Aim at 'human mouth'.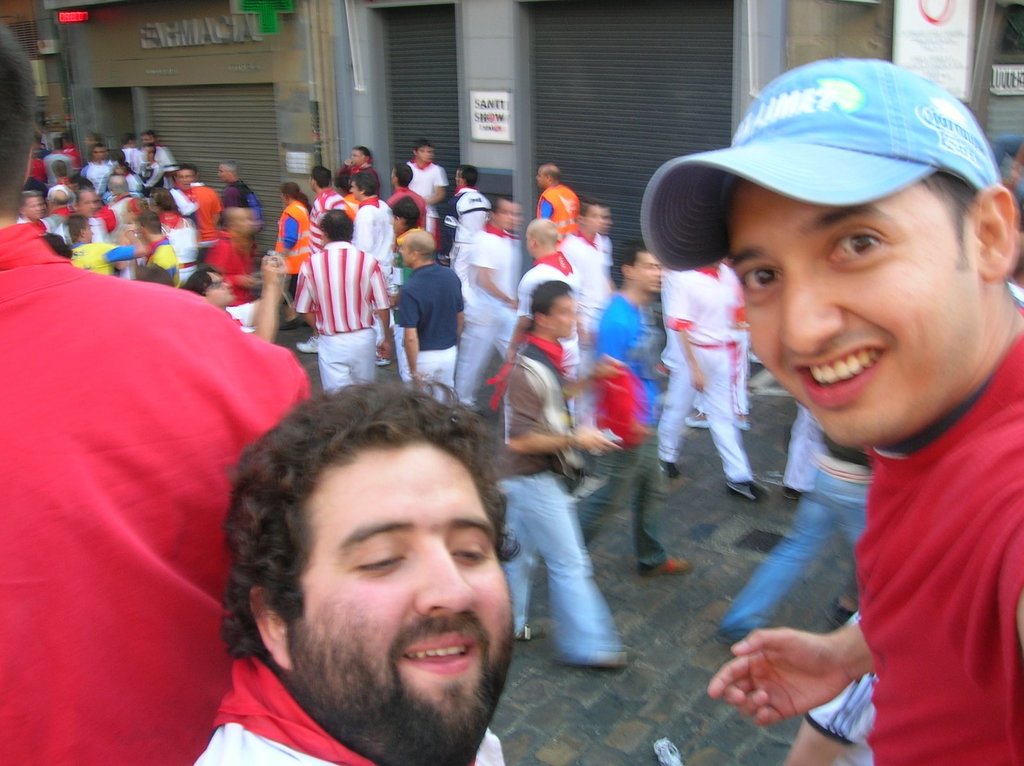
Aimed at (x1=349, y1=158, x2=356, y2=164).
